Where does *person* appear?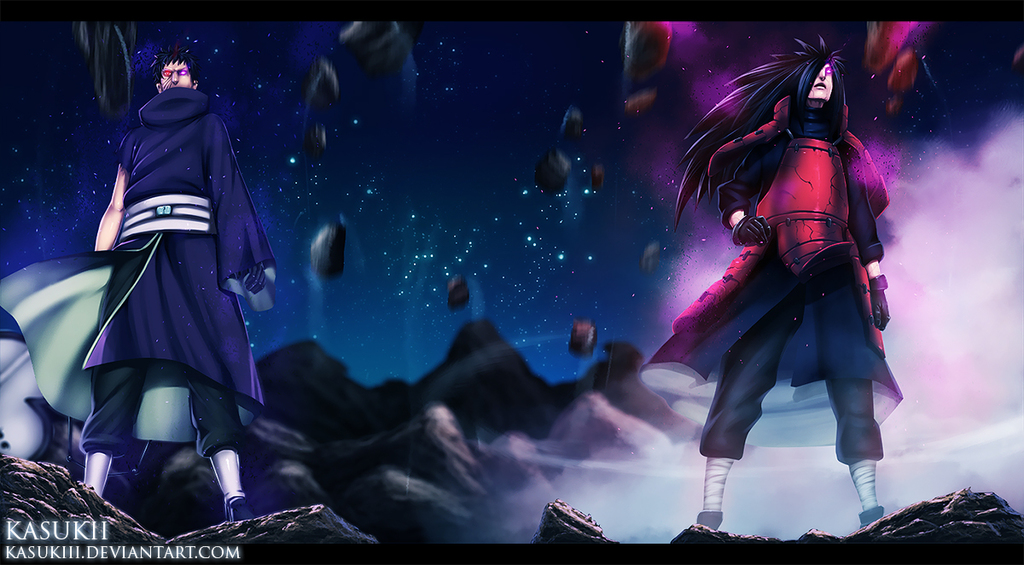
Appears at [x1=68, y1=40, x2=276, y2=526].
